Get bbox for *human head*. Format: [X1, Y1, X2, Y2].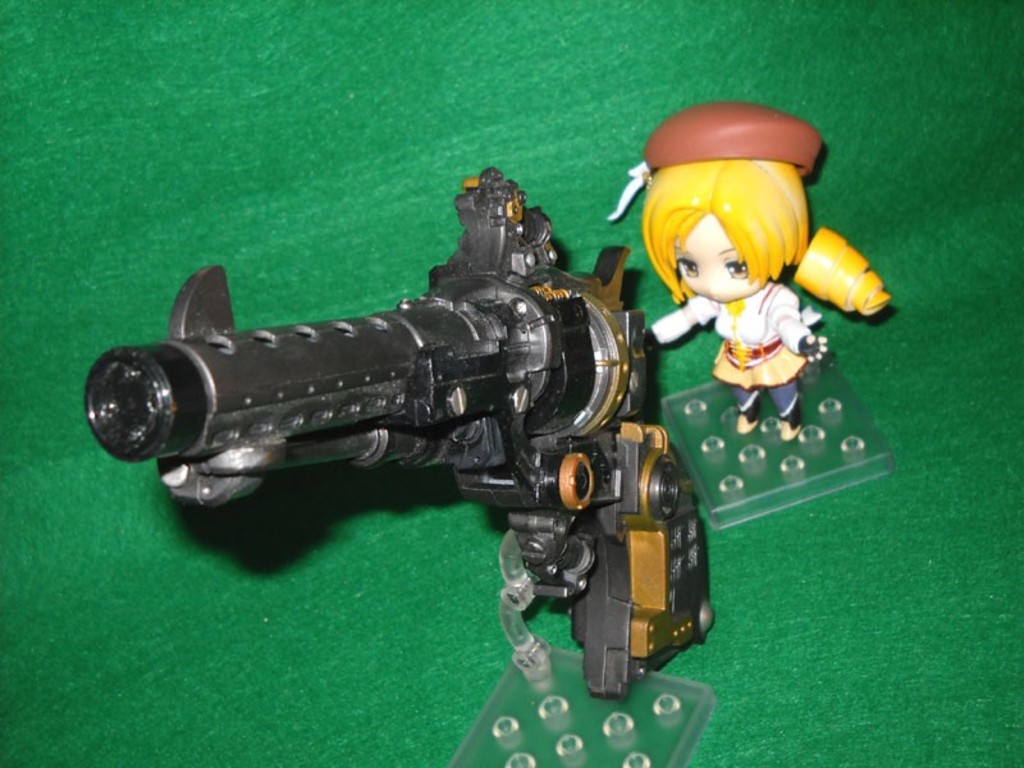
[645, 140, 822, 303].
